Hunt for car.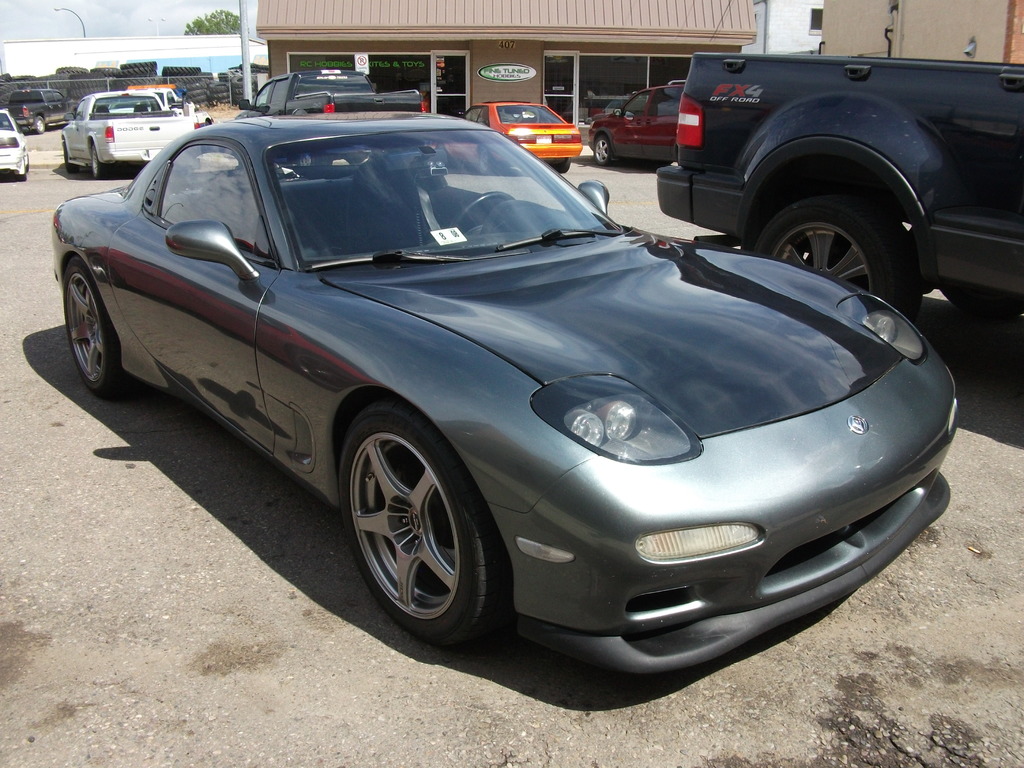
Hunted down at (0,100,28,183).
